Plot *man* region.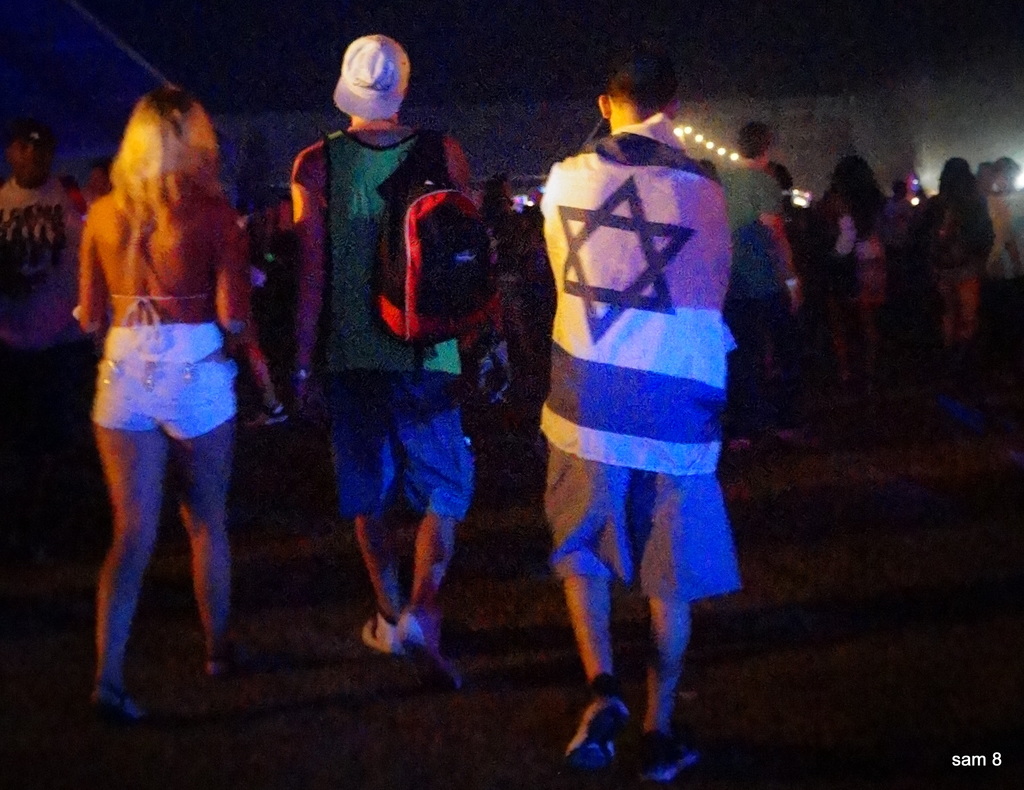
Plotted at {"left": 255, "top": 47, "right": 503, "bottom": 710}.
